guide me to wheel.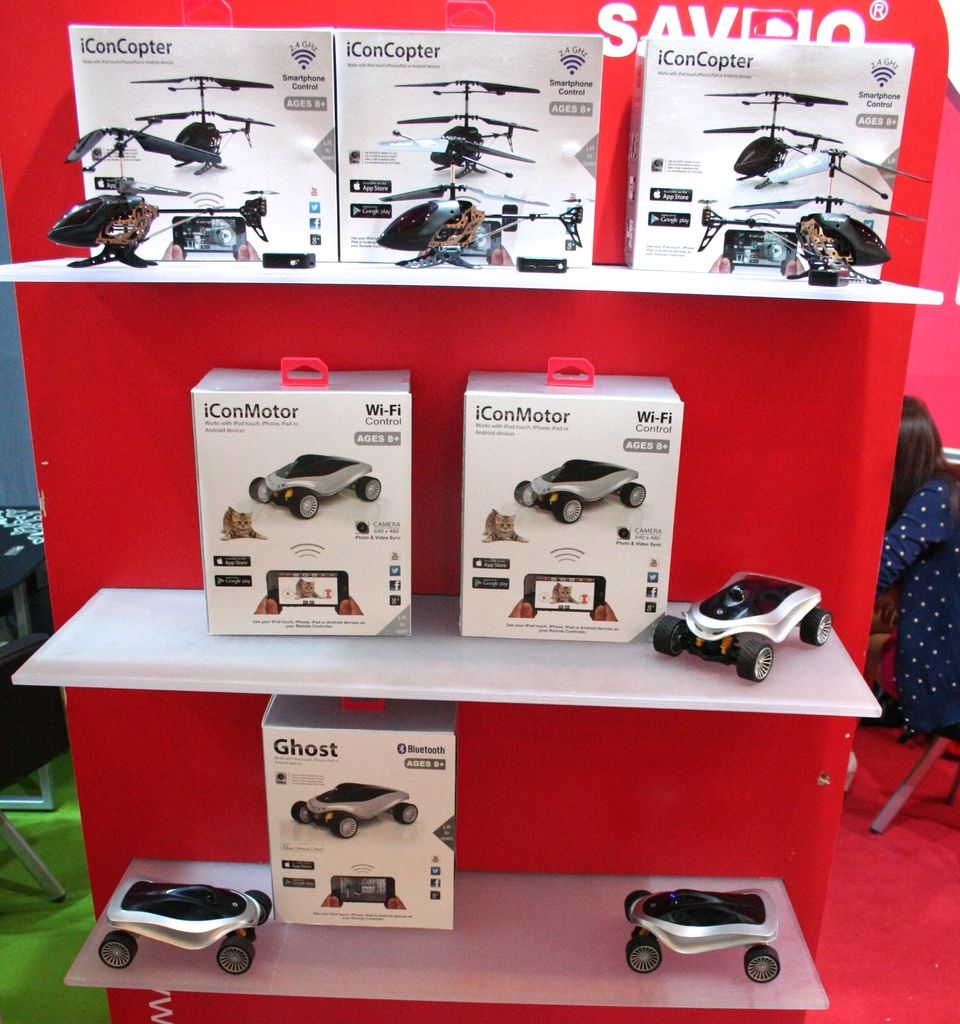
Guidance: detection(248, 478, 271, 502).
